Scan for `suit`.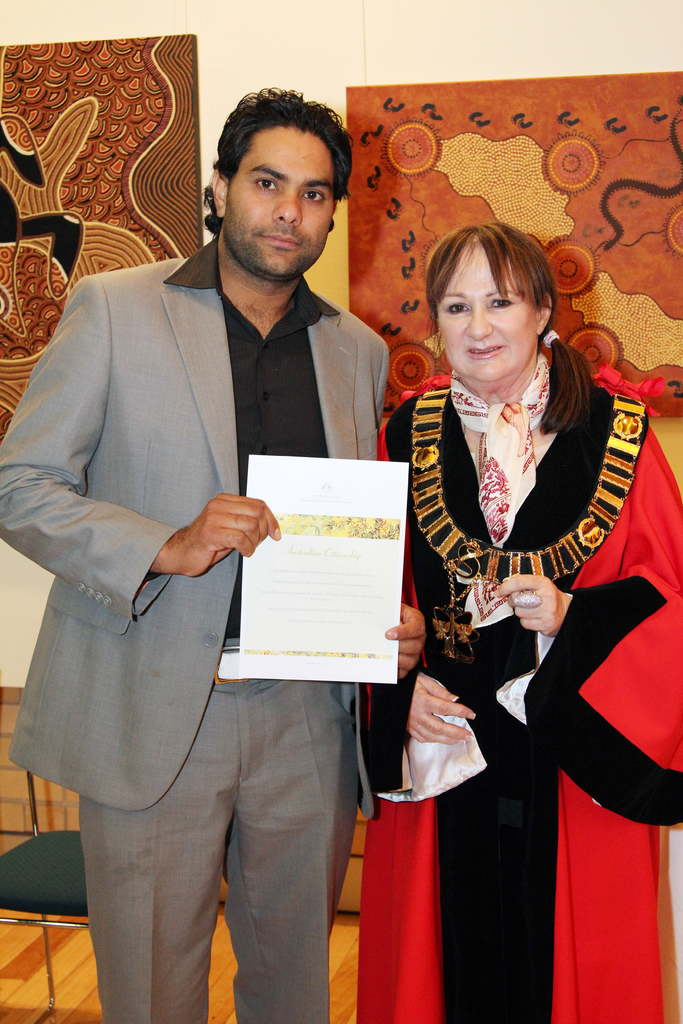
Scan result: (x1=14, y1=196, x2=419, y2=936).
